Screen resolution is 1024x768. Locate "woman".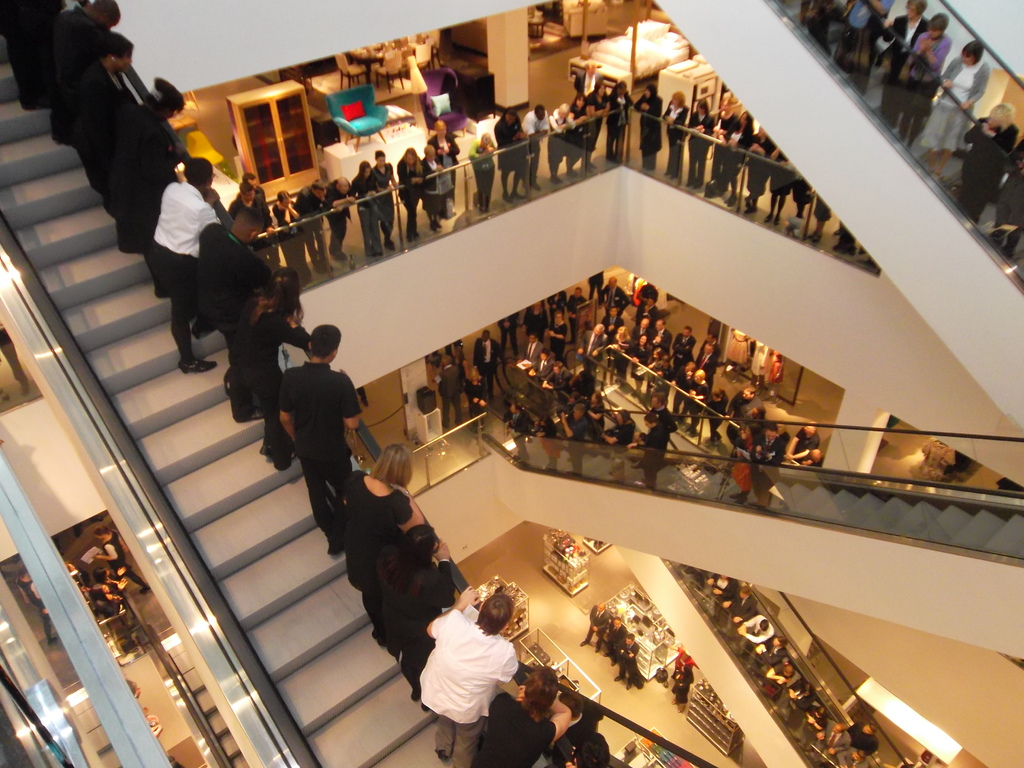
{"left": 396, "top": 145, "right": 426, "bottom": 243}.
